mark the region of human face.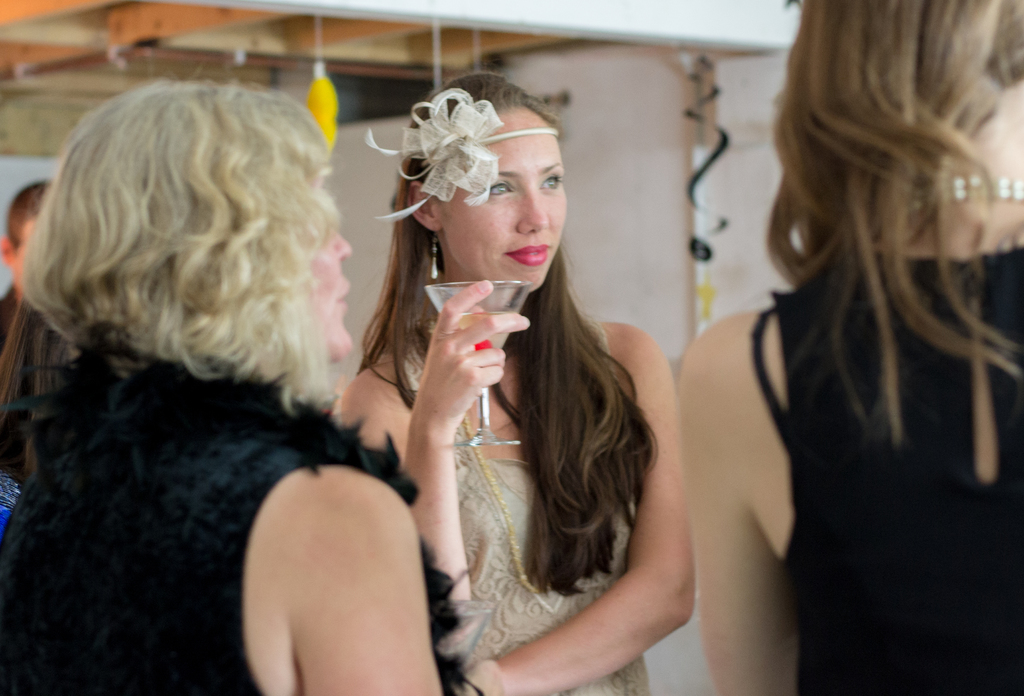
Region: pyautogui.locateOnScreen(435, 111, 573, 290).
